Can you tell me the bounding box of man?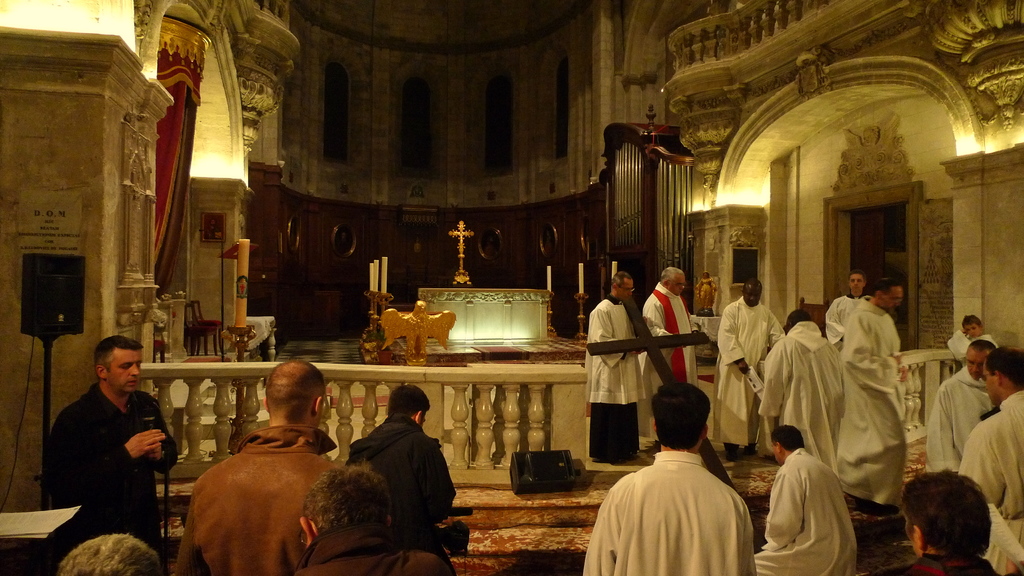
(173, 352, 338, 575).
